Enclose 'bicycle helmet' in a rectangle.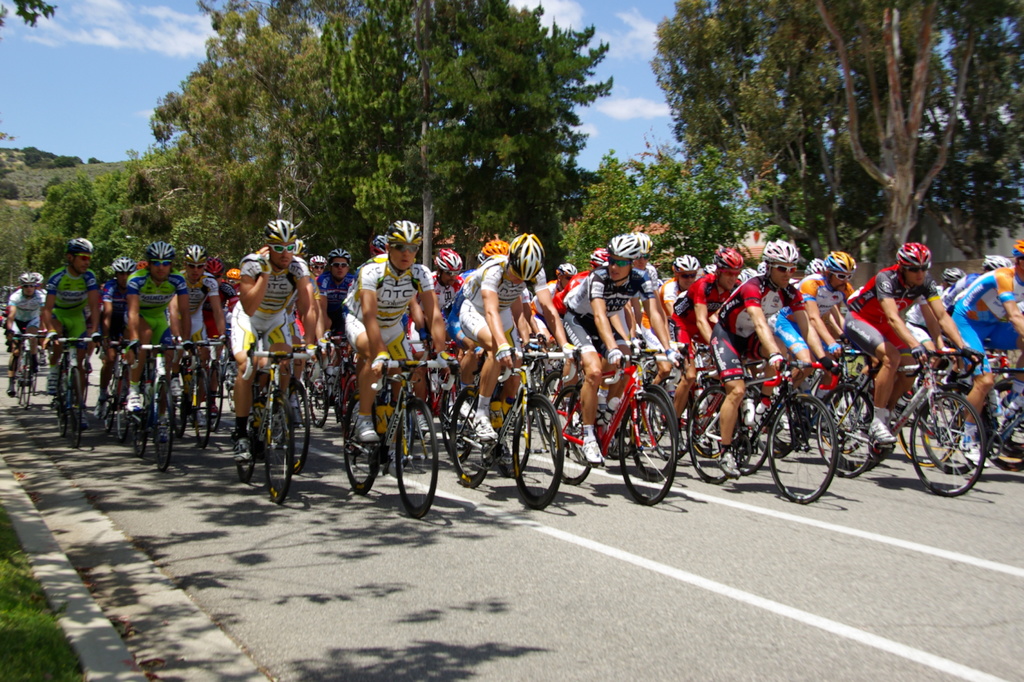
l=559, t=262, r=570, b=274.
